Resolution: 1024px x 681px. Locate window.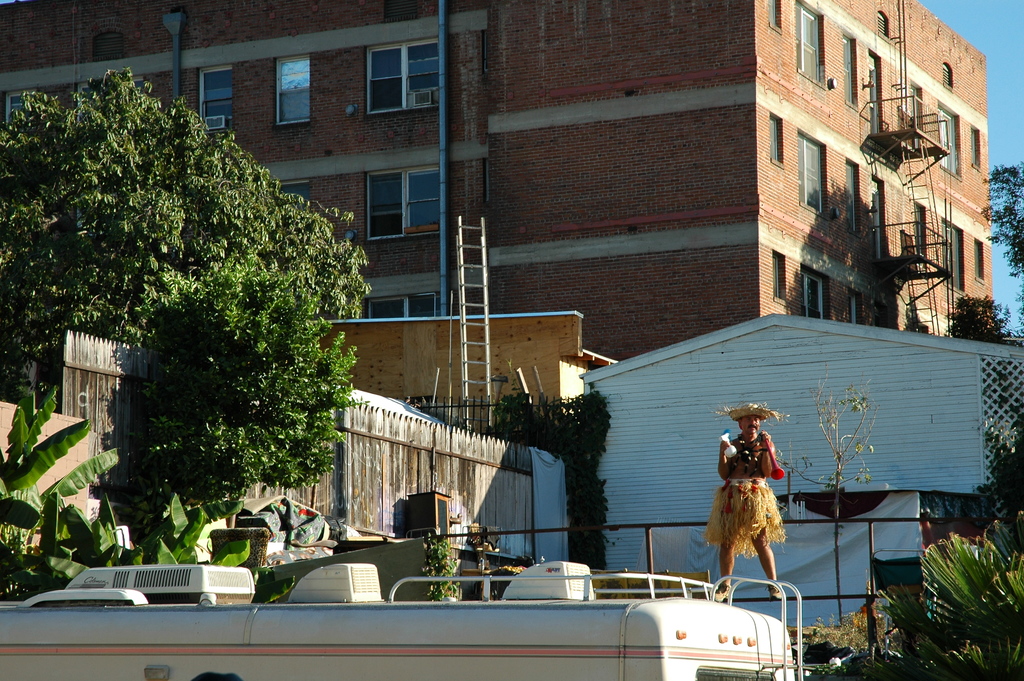
<box>944,216,963,295</box>.
